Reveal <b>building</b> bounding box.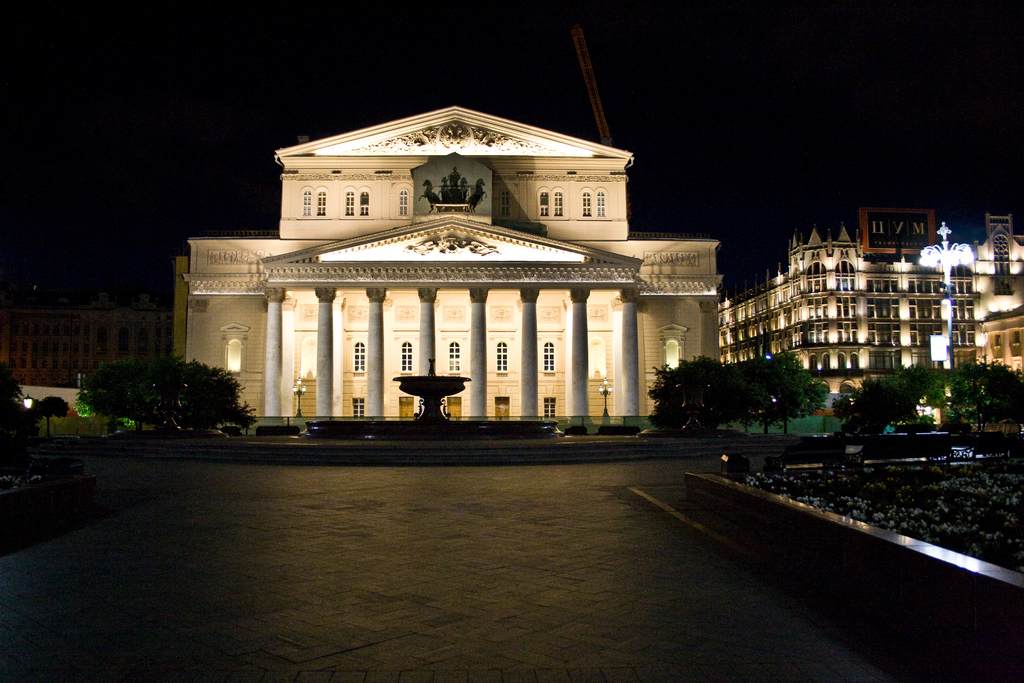
Revealed: [970, 208, 1023, 368].
